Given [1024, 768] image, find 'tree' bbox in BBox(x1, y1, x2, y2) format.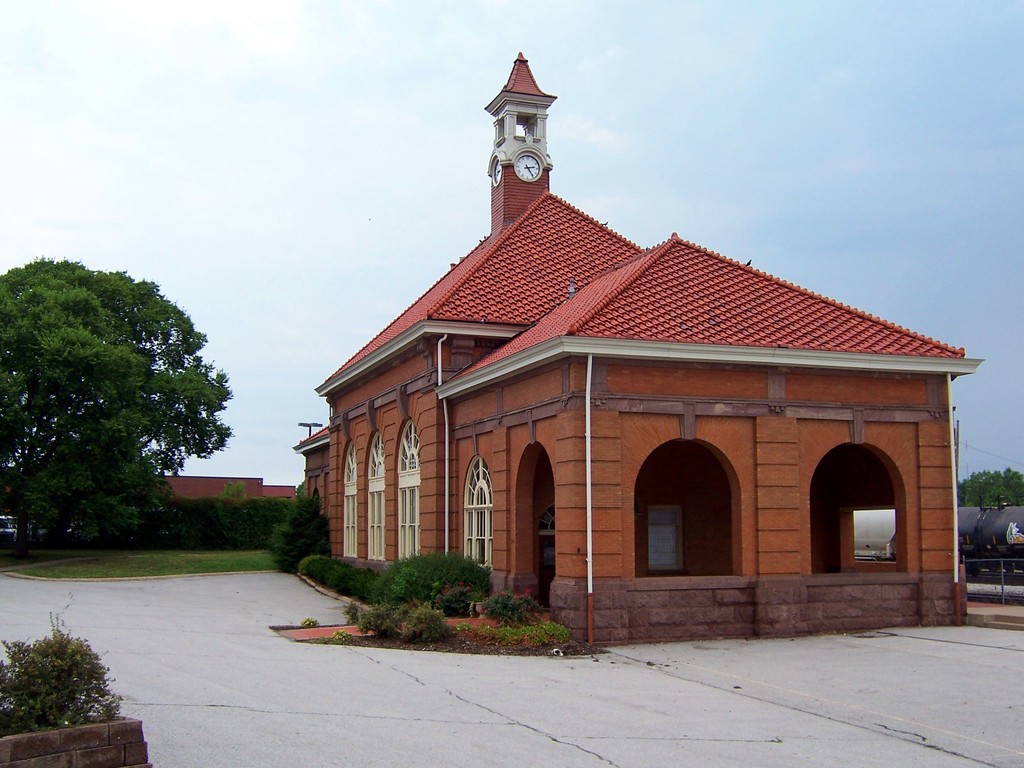
BBox(0, 602, 126, 732).
